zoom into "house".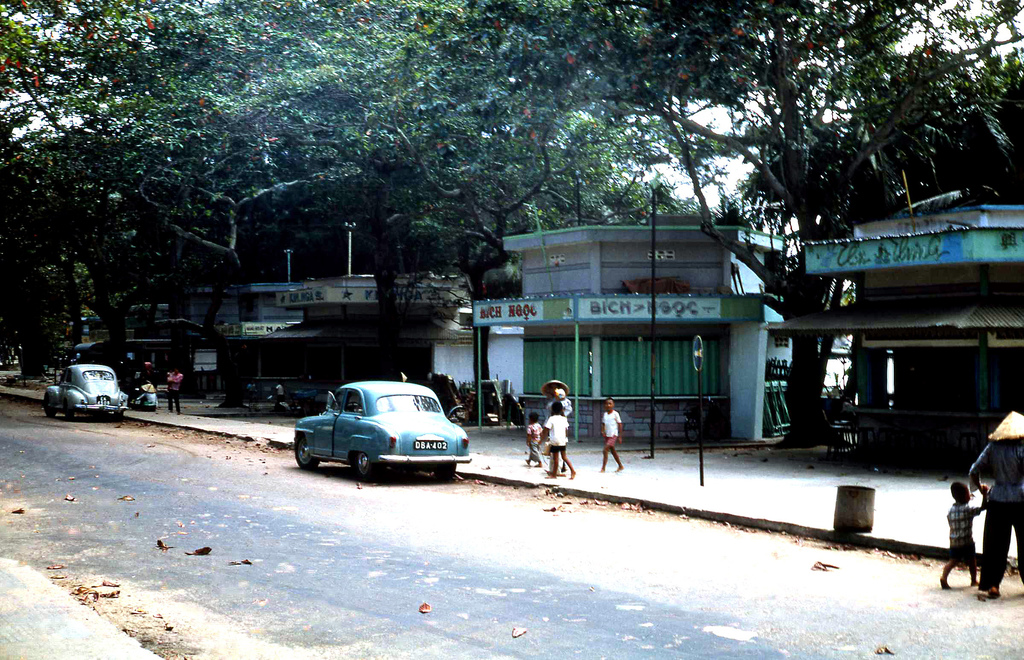
Zoom target: 456,217,796,450.
